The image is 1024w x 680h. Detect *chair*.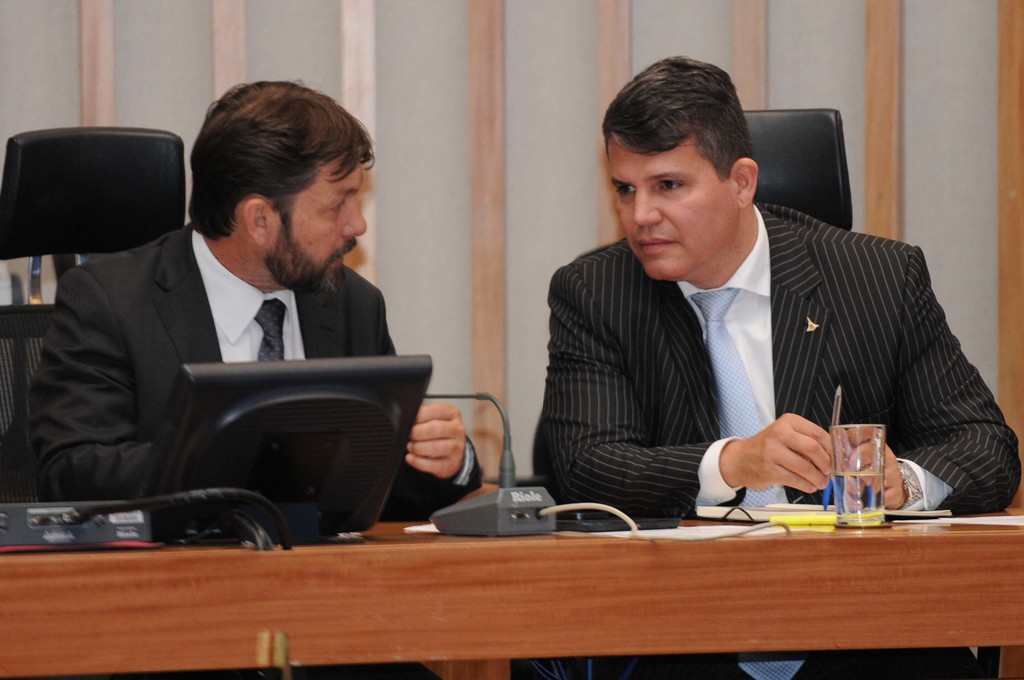
Detection: [left=0, top=125, right=185, bottom=259].
